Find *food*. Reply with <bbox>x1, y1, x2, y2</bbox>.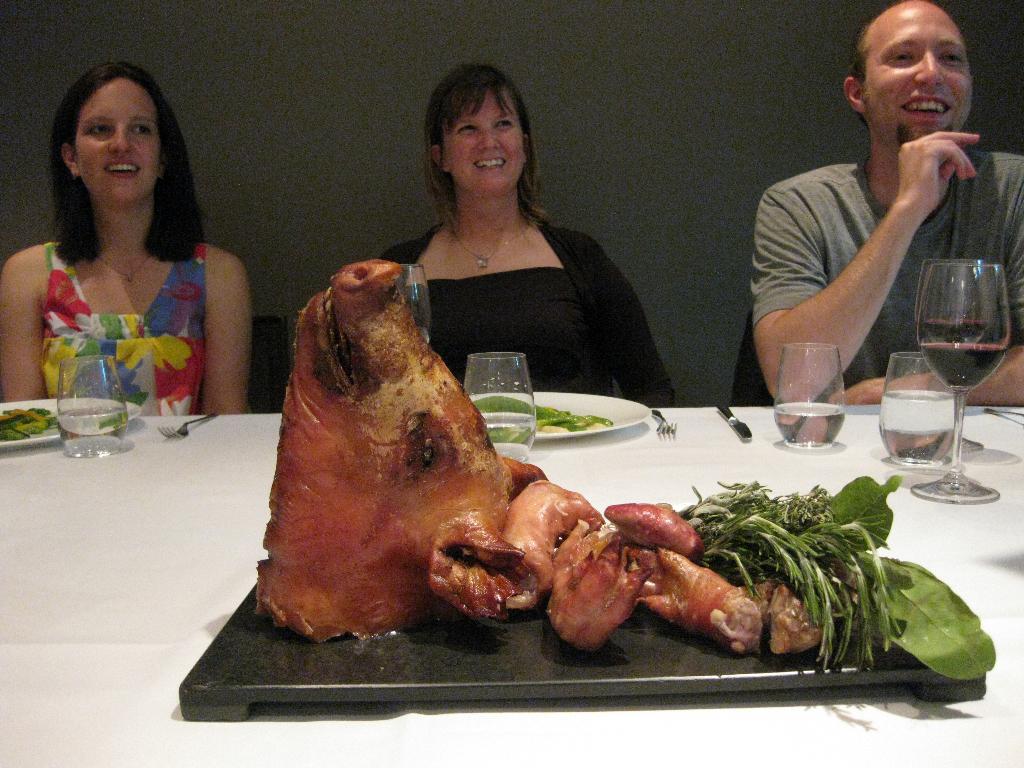
<bbox>259, 261, 552, 635</bbox>.
